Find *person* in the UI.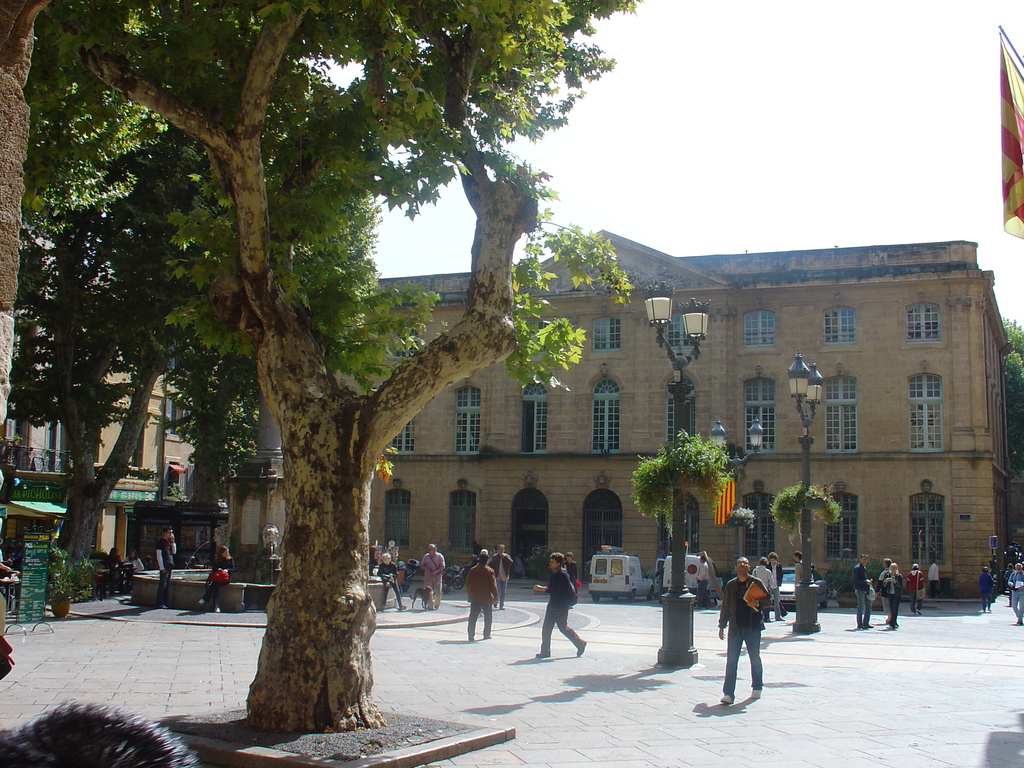
UI element at 1005/564/1016/607.
